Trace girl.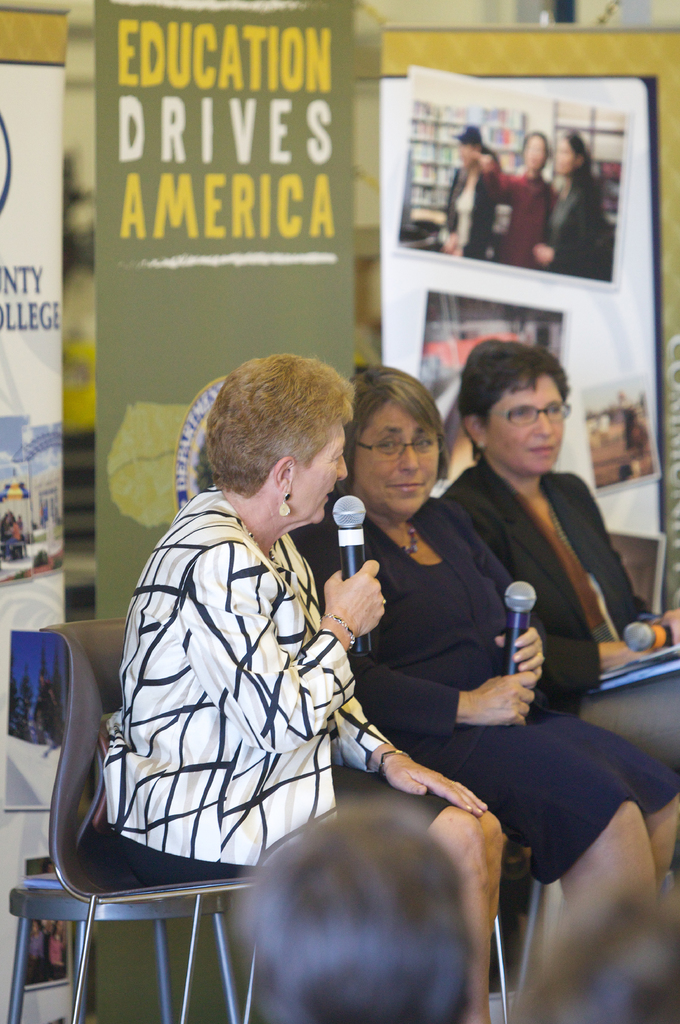
Traced to l=528, t=129, r=608, b=279.
